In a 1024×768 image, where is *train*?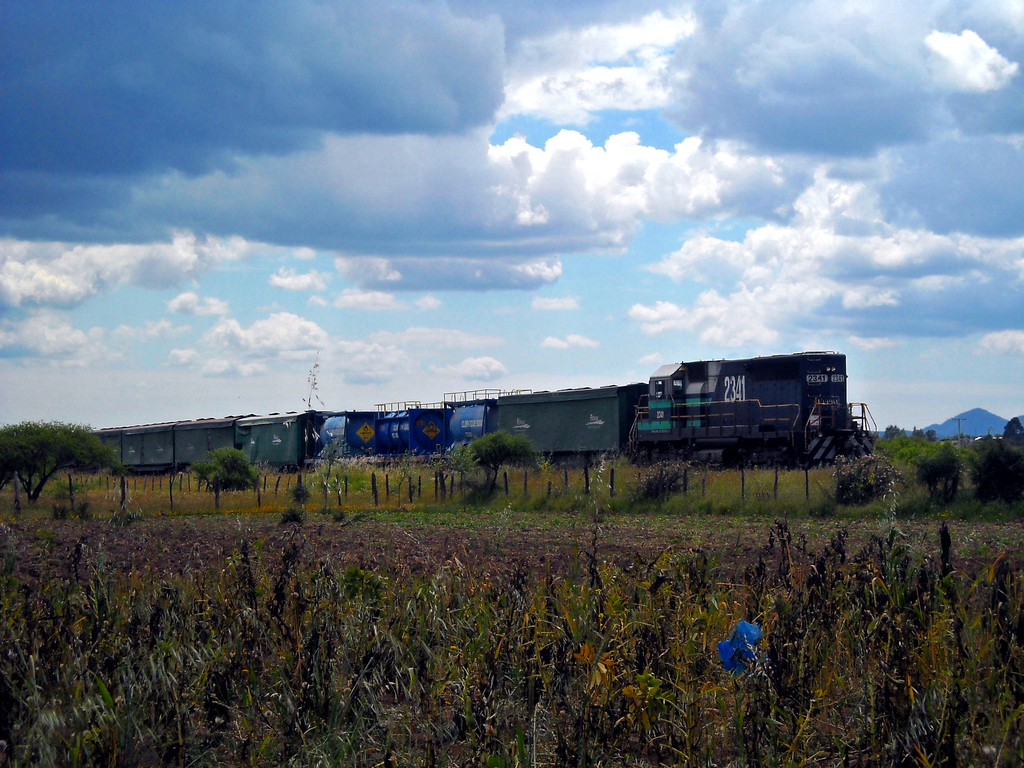
bbox=(91, 356, 876, 464).
